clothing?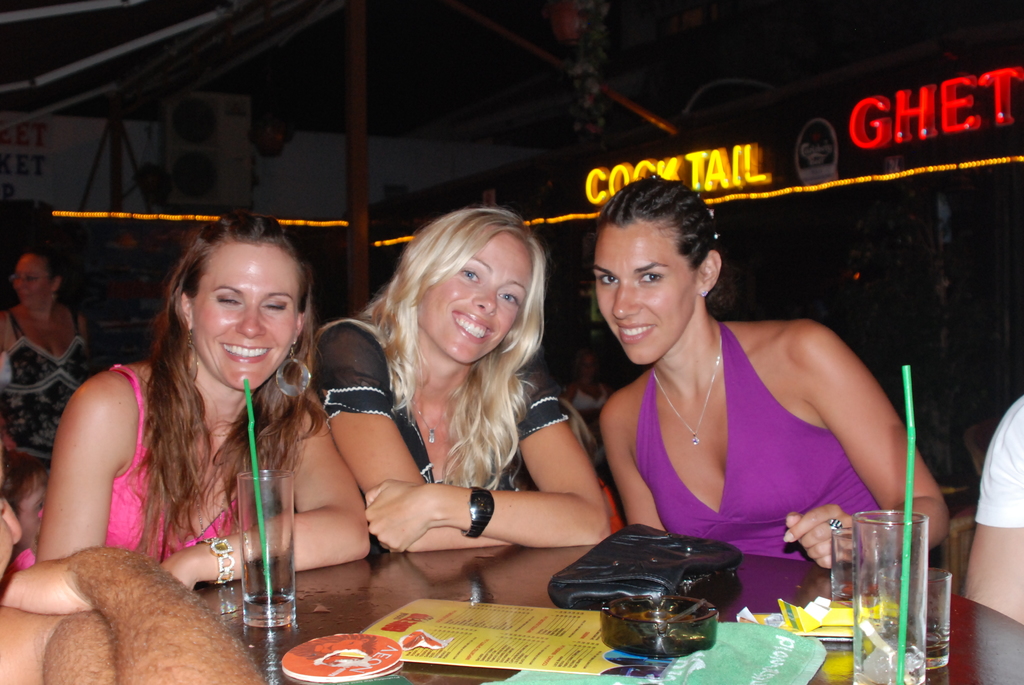
(971, 389, 1023, 531)
